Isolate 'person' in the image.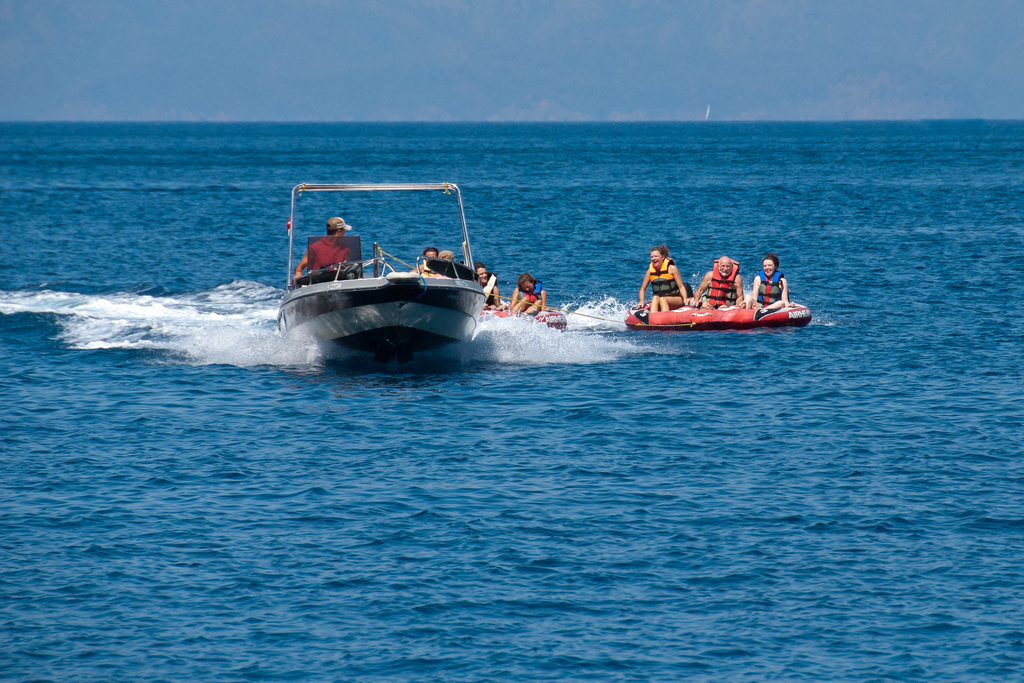
Isolated region: {"x1": 637, "y1": 226, "x2": 698, "y2": 323}.
